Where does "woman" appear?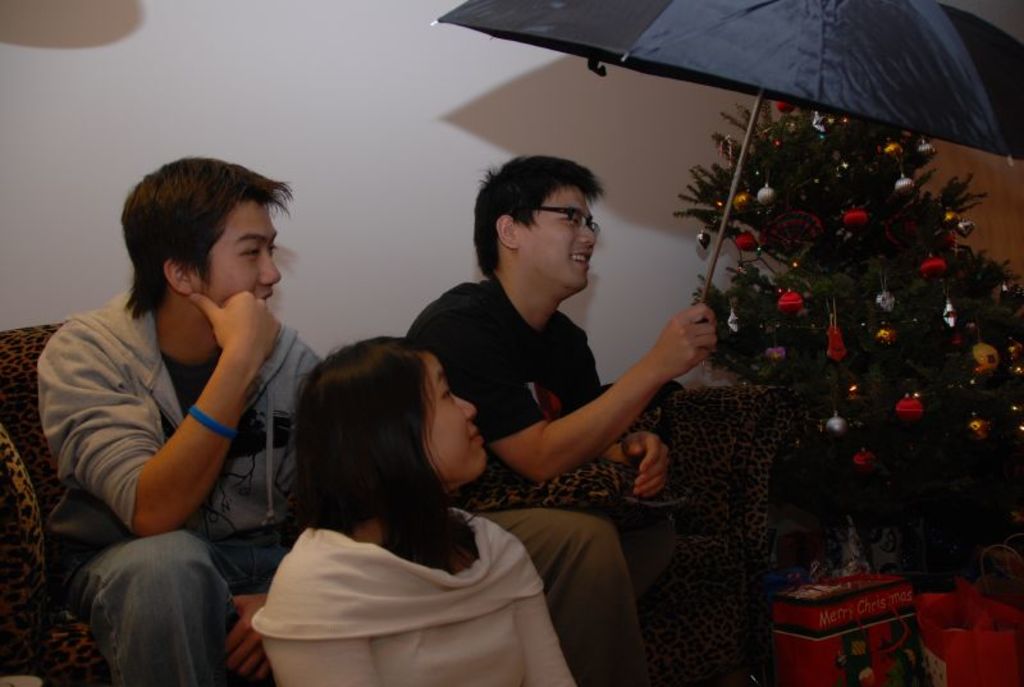
Appears at select_region(248, 336, 577, 686).
